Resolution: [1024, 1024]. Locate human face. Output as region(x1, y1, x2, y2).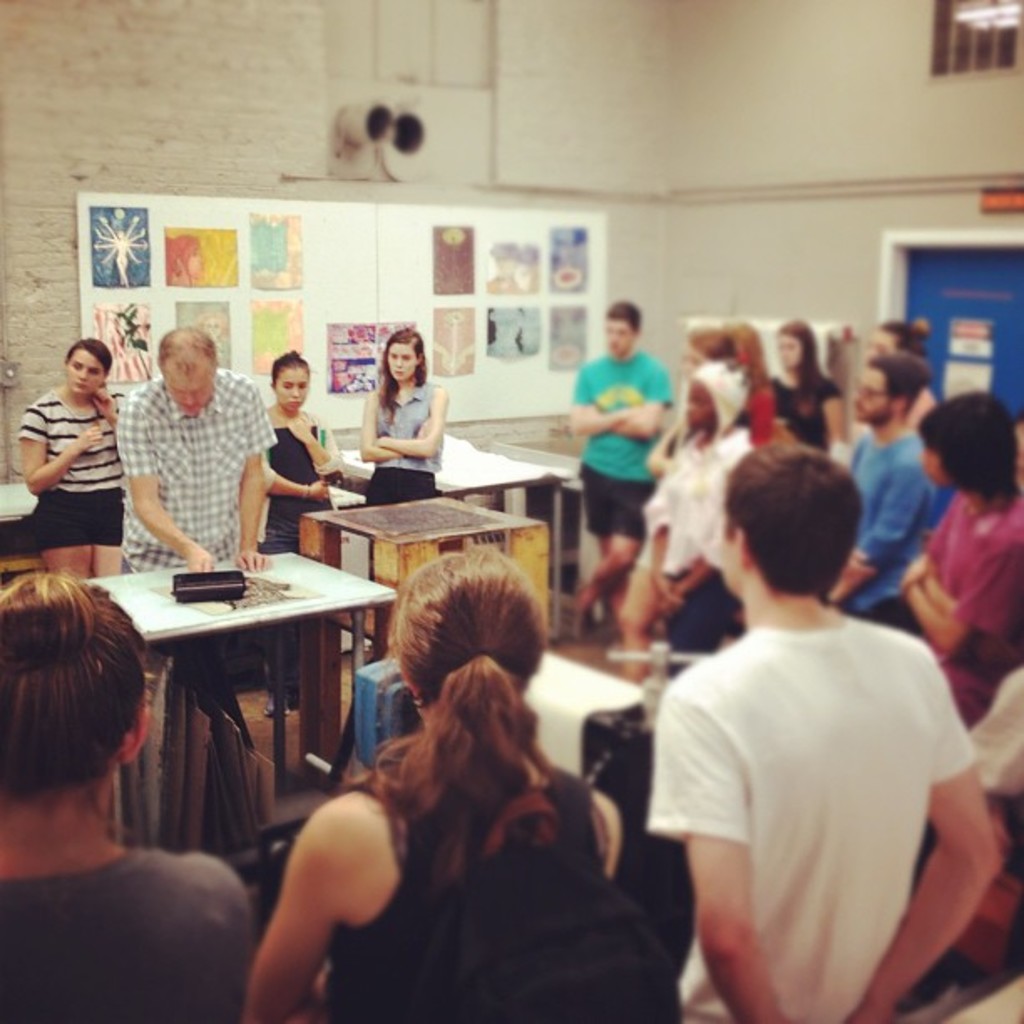
region(604, 318, 634, 358).
